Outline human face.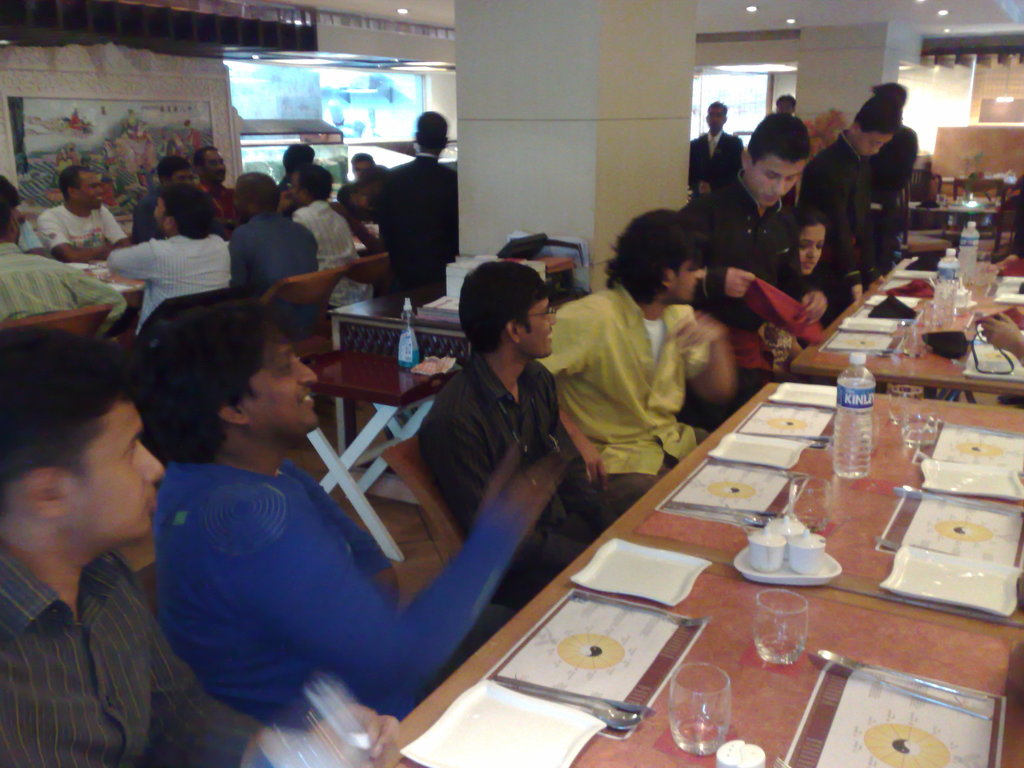
Outline: rect(152, 199, 173, 239).
